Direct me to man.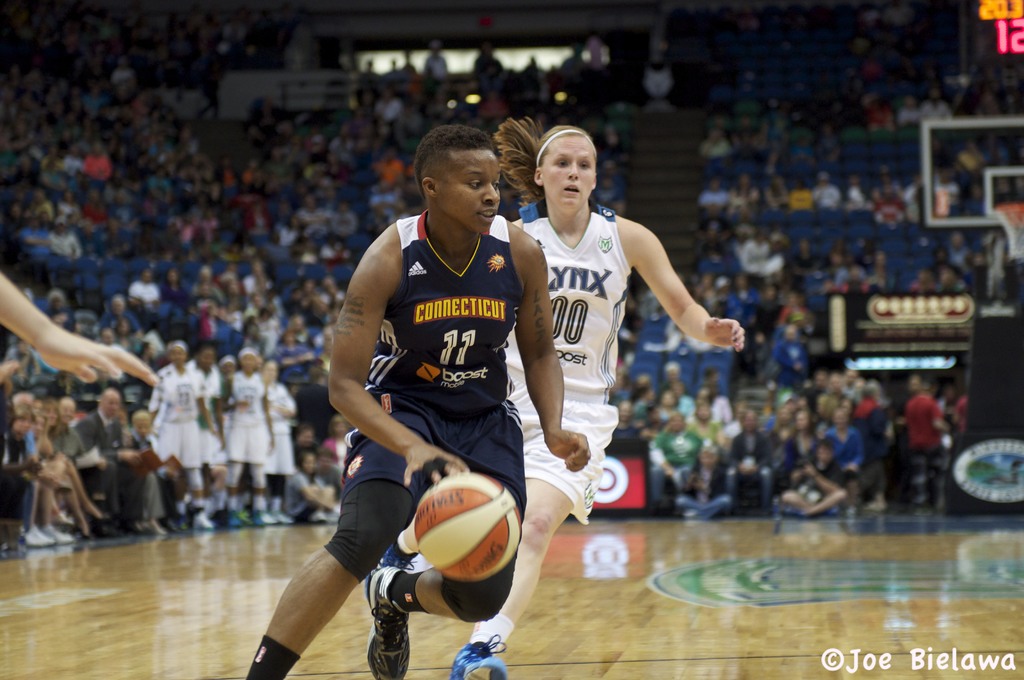
Direction: crop(81, 385, 152, 534).
